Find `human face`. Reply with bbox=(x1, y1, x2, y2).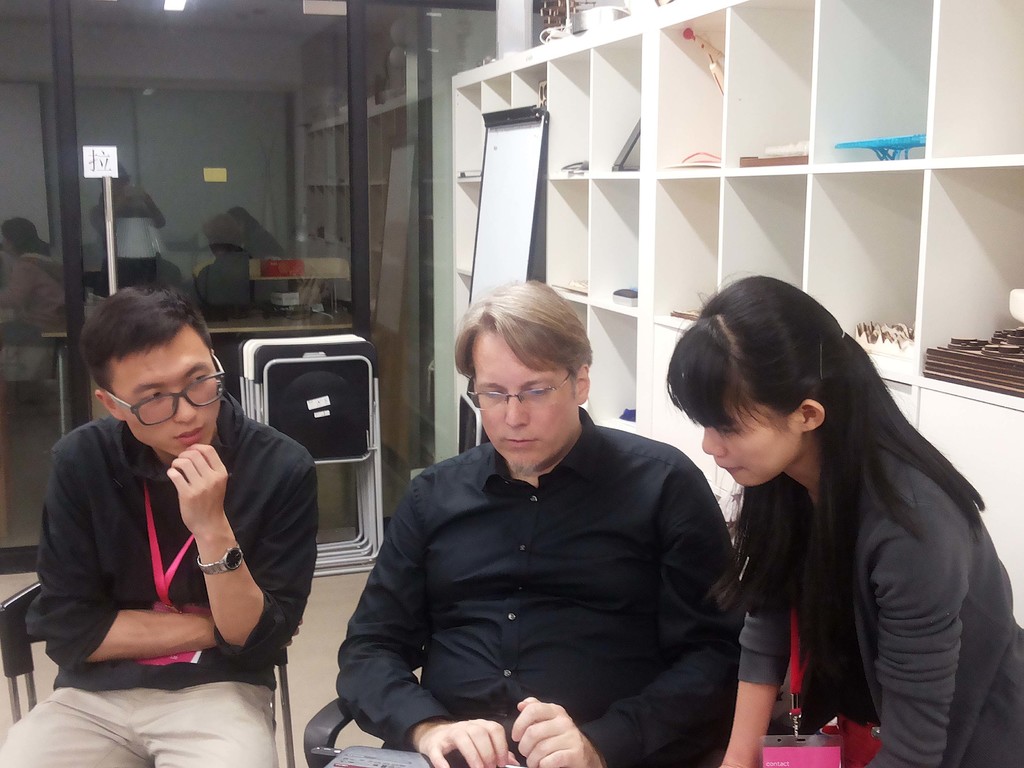
bbox=(127, 325, 219, 458).
